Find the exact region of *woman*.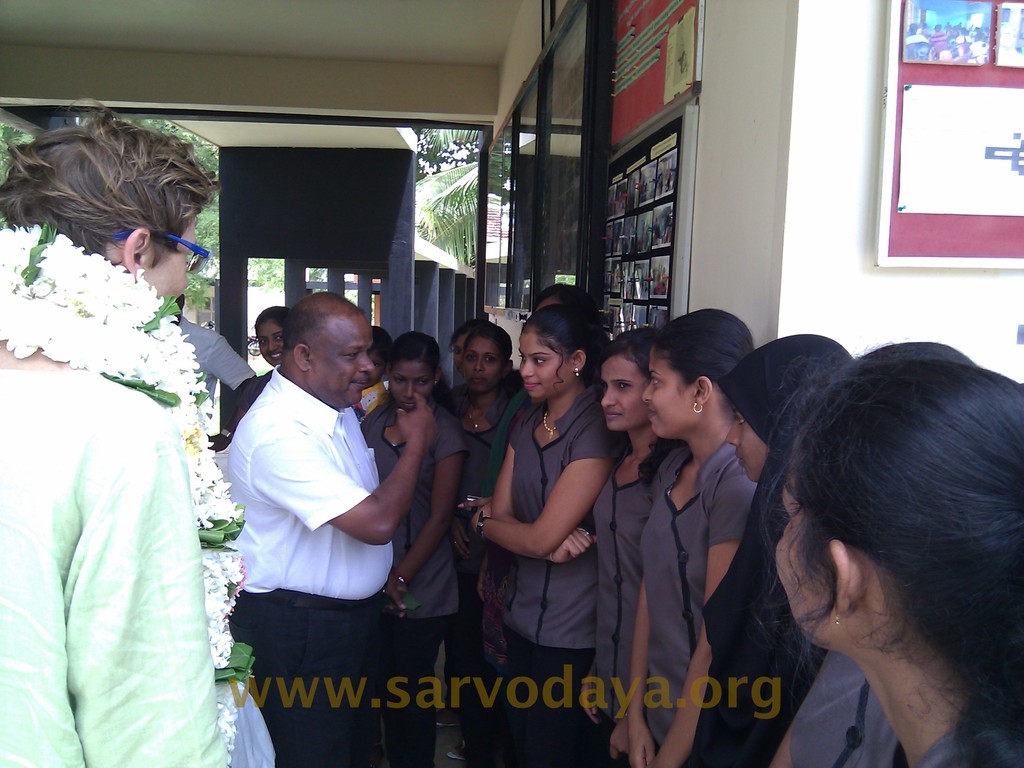
Exact region: pyautogui.locateOnScreen(350, 329, 394, 408).
